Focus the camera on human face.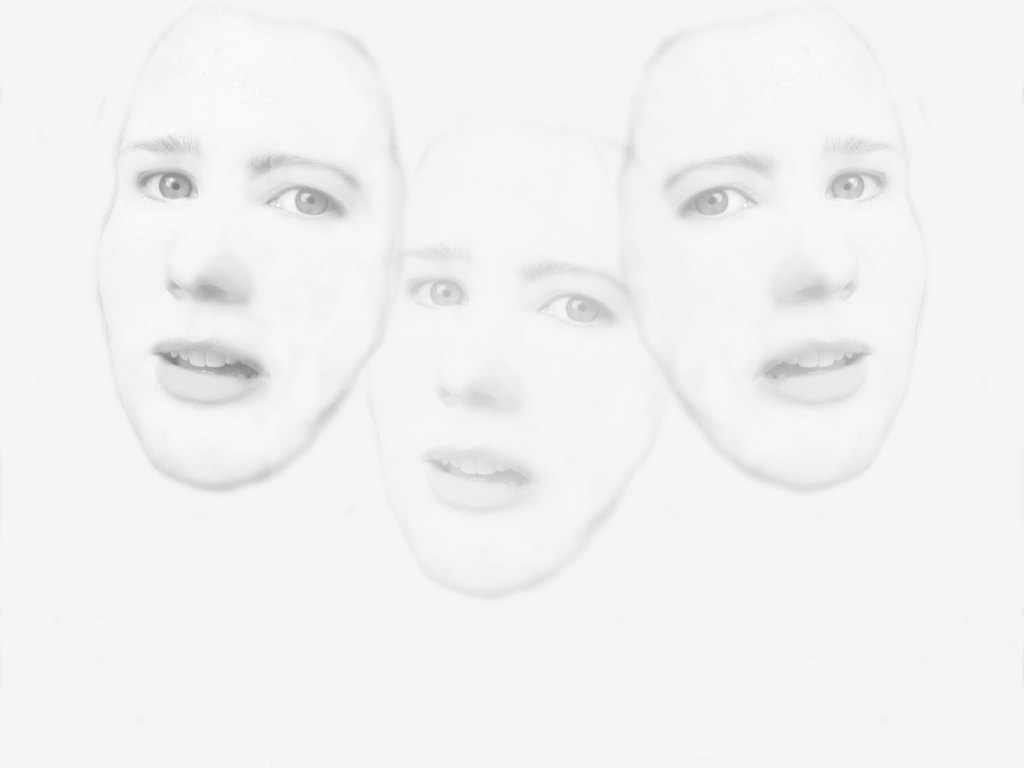
Focus region: <bbox>371, 124, 663, 597</bbox>.
